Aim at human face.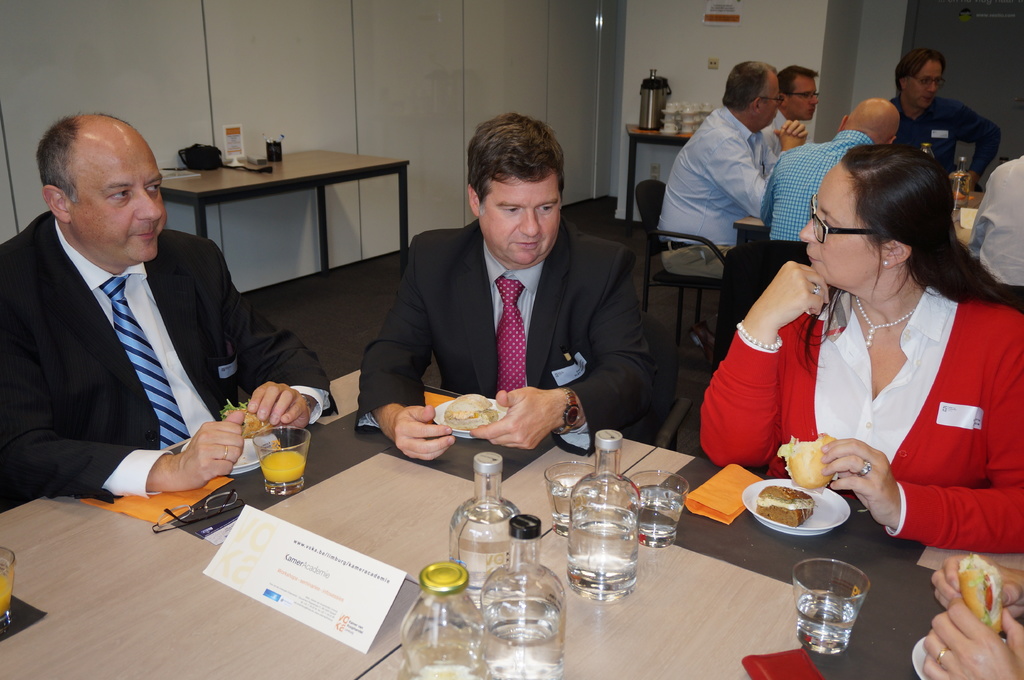
Aimed at box(787, 77, 816, 119).
